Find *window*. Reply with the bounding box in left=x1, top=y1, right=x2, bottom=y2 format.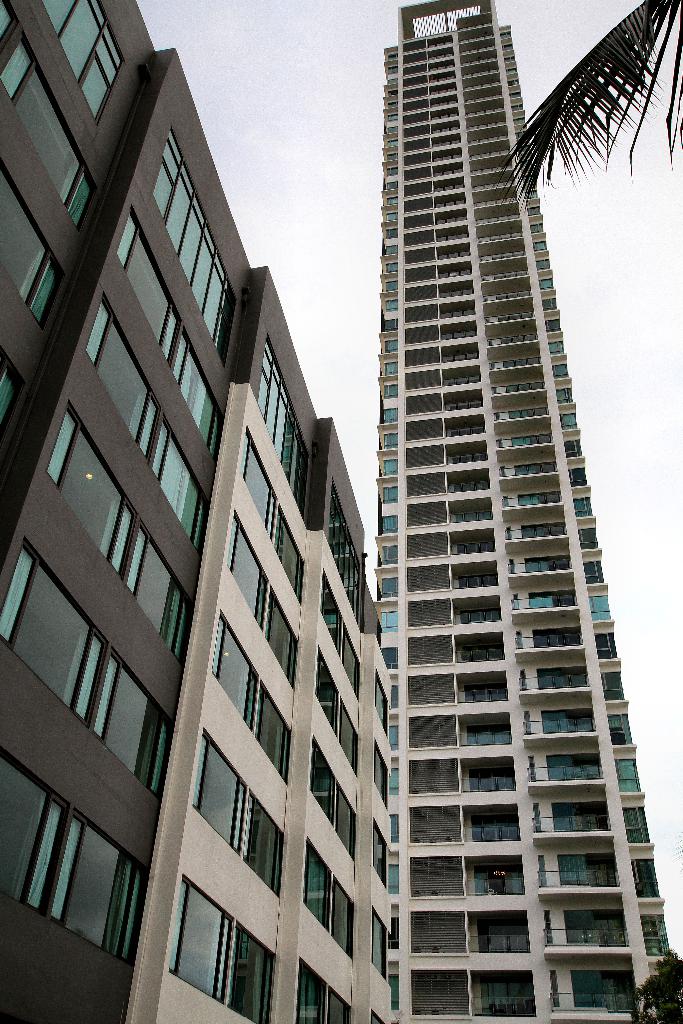
left=320, top=478, right=365, bottom=611.
